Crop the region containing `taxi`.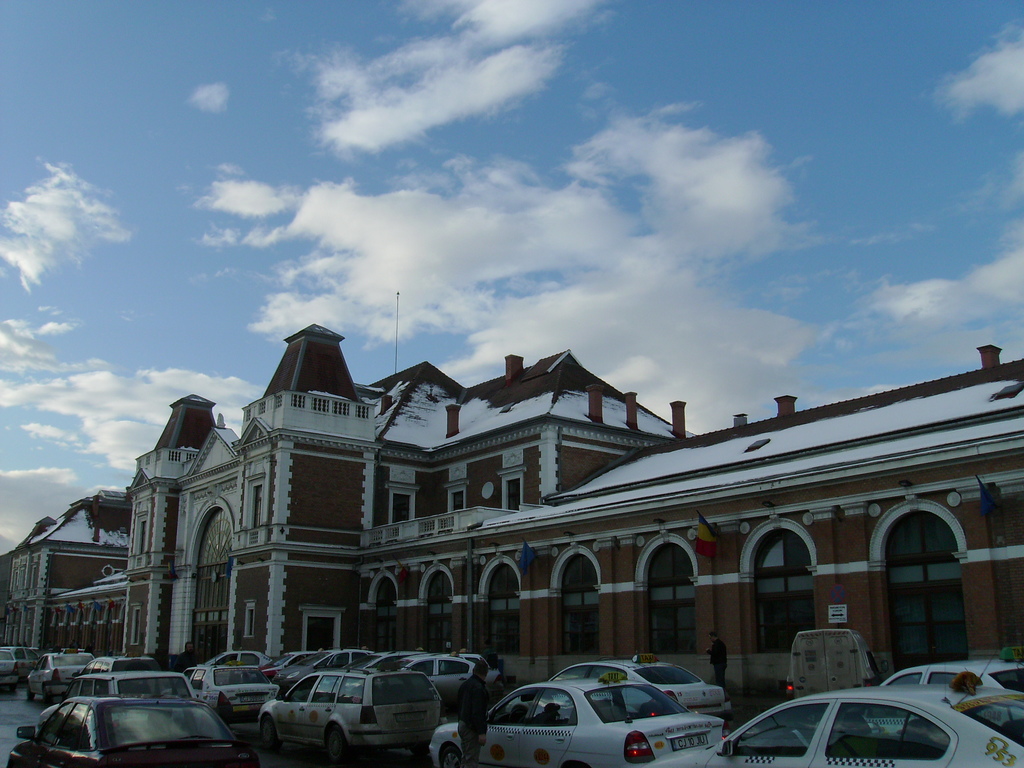
Crop region: region(28, 646, 92, 707).
